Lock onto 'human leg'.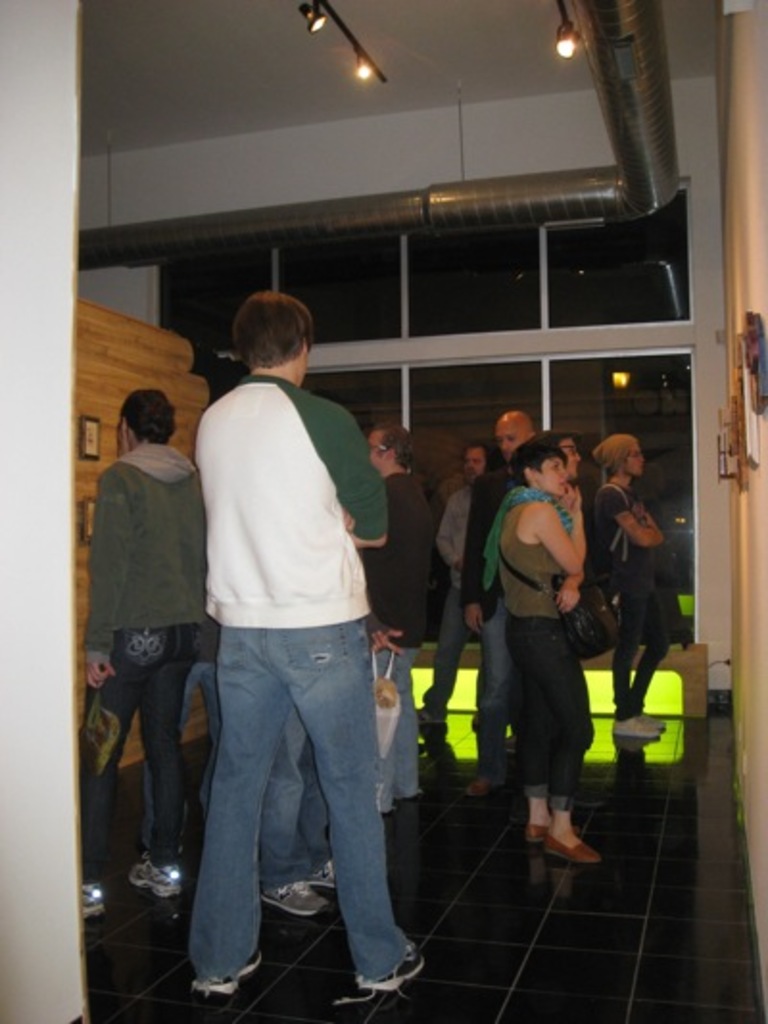
Locked: [x1=88, y1=632, x2=152, y2=903].
